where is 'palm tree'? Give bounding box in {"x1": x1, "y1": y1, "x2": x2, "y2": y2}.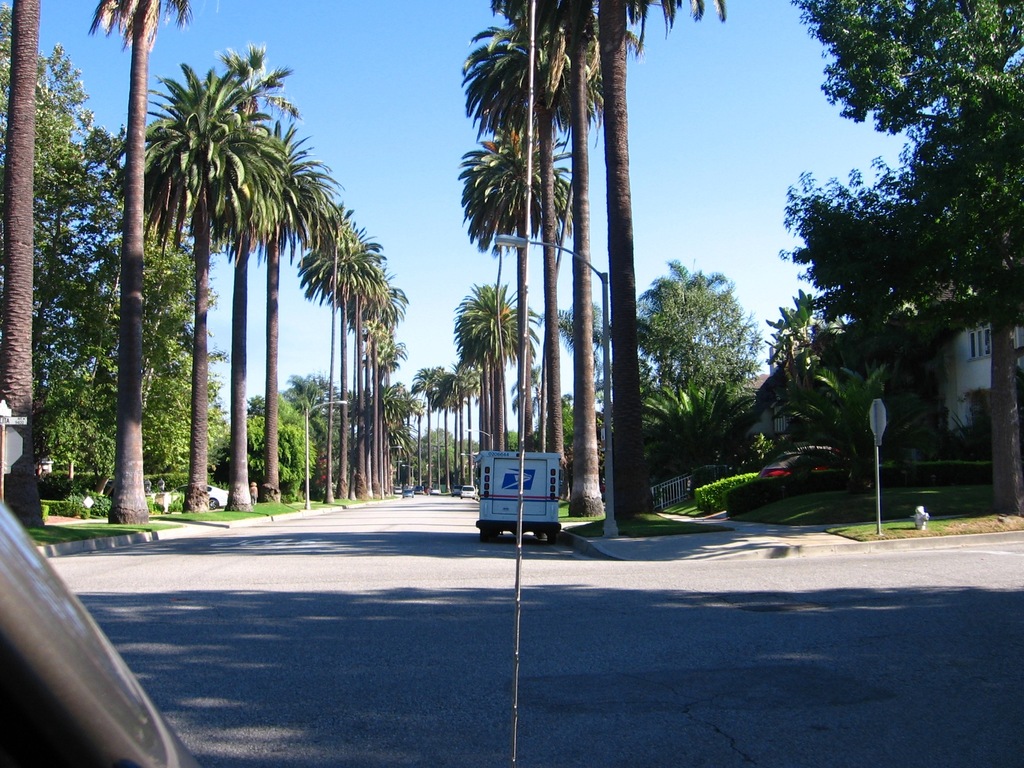
{"x1": 225, "y1": 141, "x2": 306, "y2": 481}.
